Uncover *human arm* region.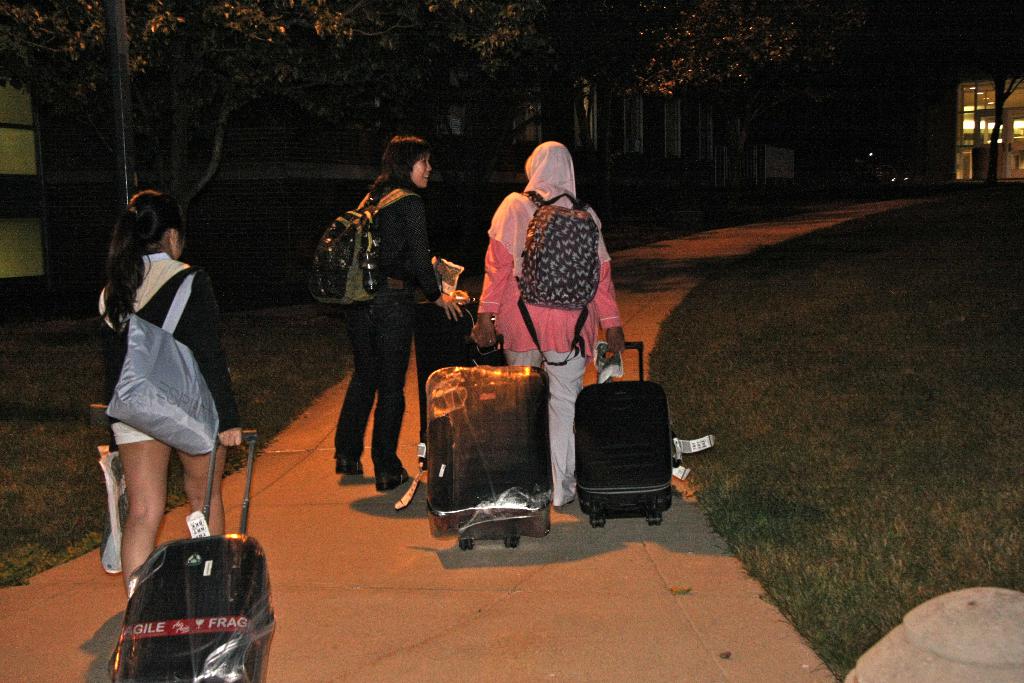
Uncovered: x1=89 y1=331 x2=120 y2=454.
